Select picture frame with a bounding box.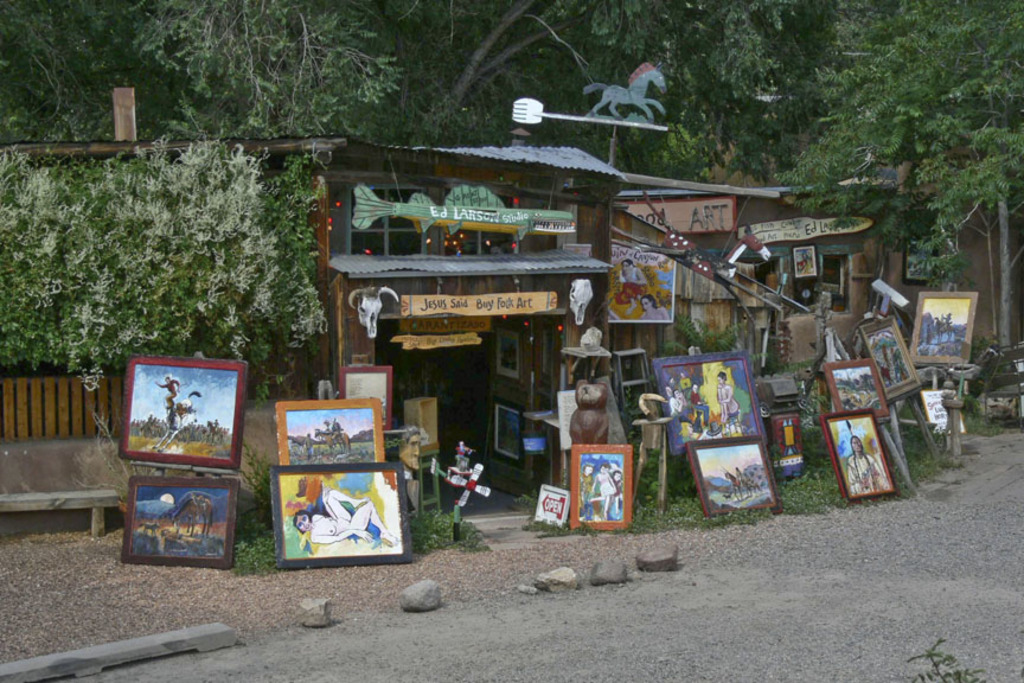
(119,470,247,573).
